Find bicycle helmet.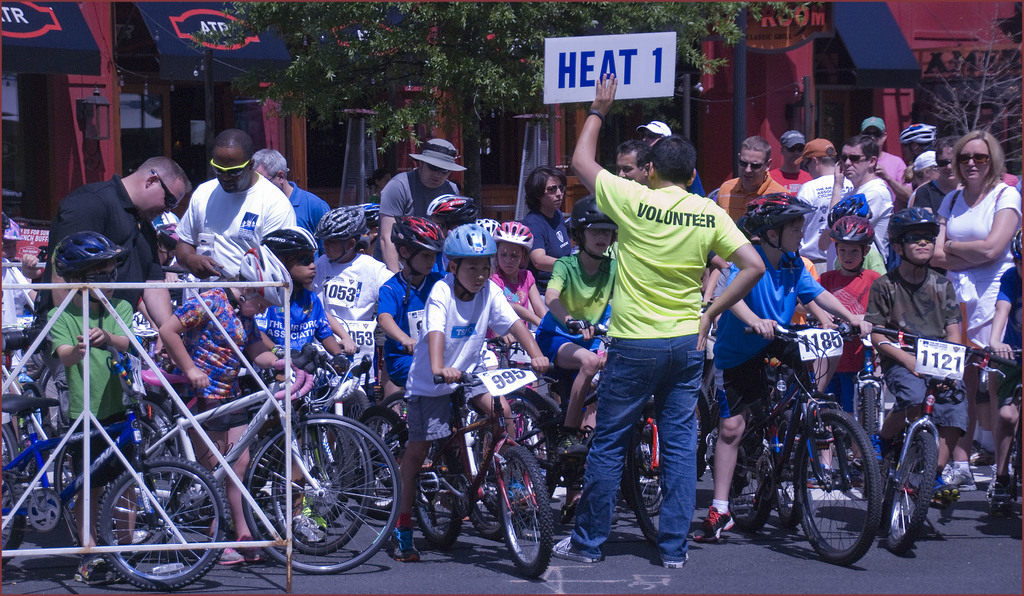
261,230,310,265.
